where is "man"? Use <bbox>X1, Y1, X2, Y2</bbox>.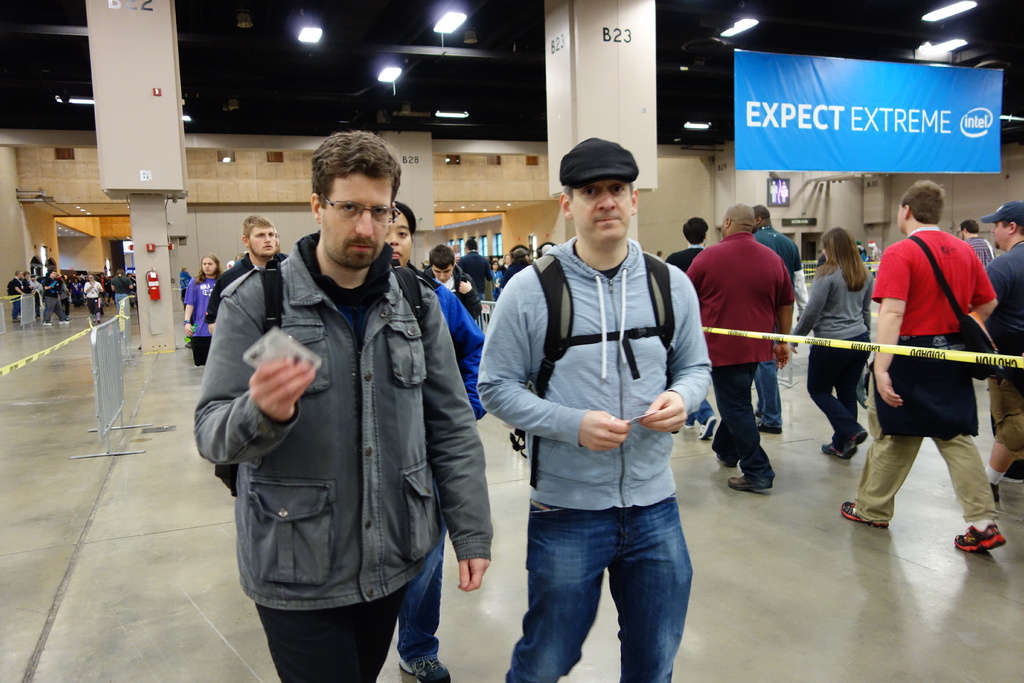
<bbox>980, 209, 1023, 489</bbox>.
